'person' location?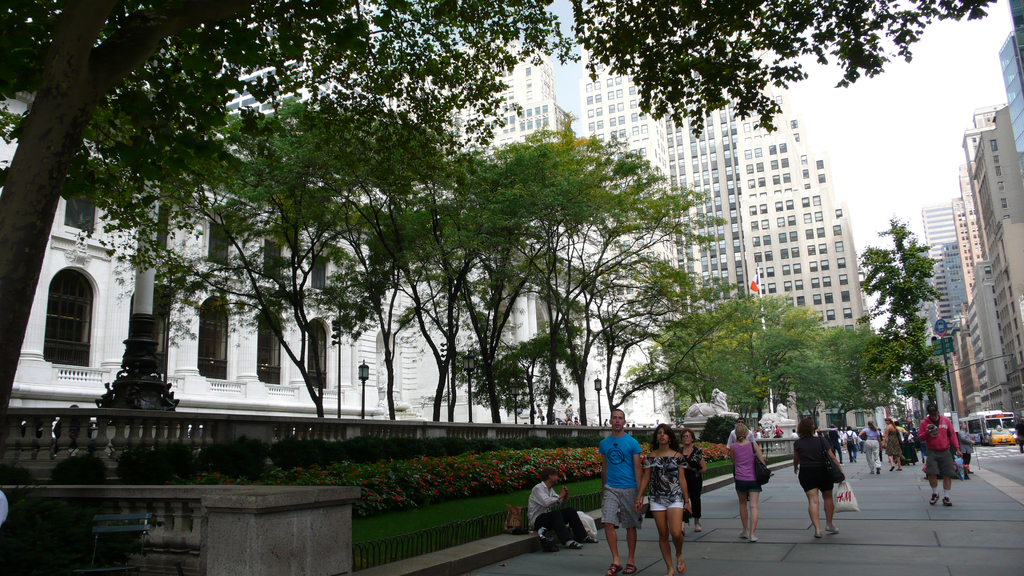
pyautogui.locateOnScreen(916, 403, 961, 505)
